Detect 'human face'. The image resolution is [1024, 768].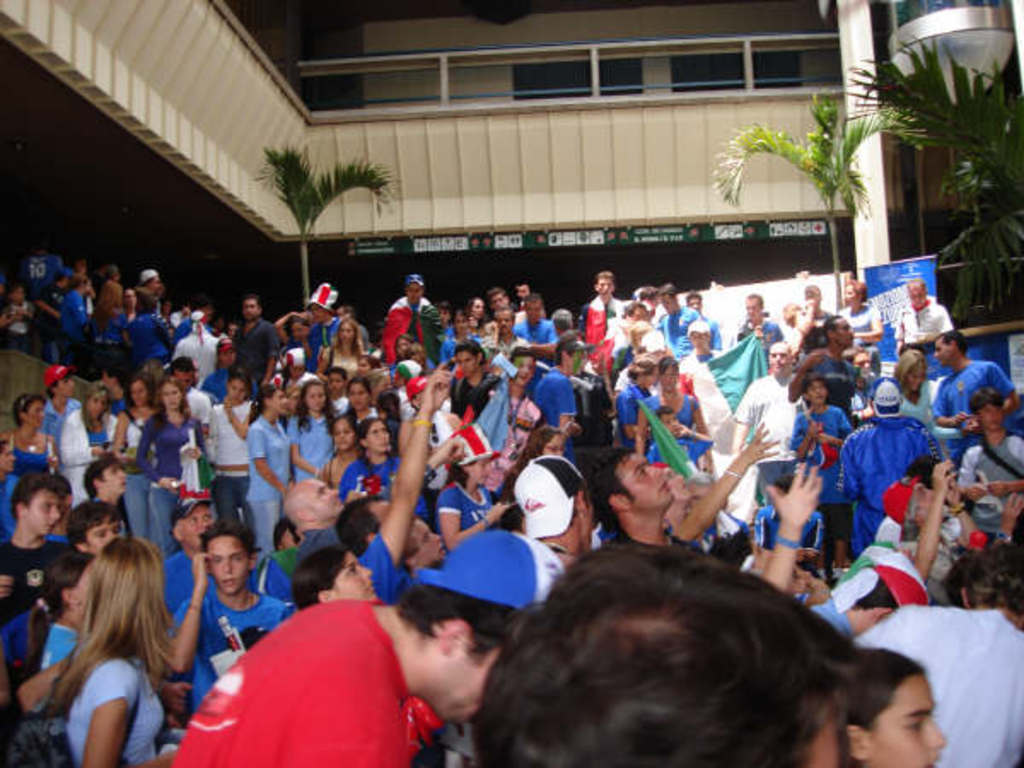
[101, 463, 133, 497].
